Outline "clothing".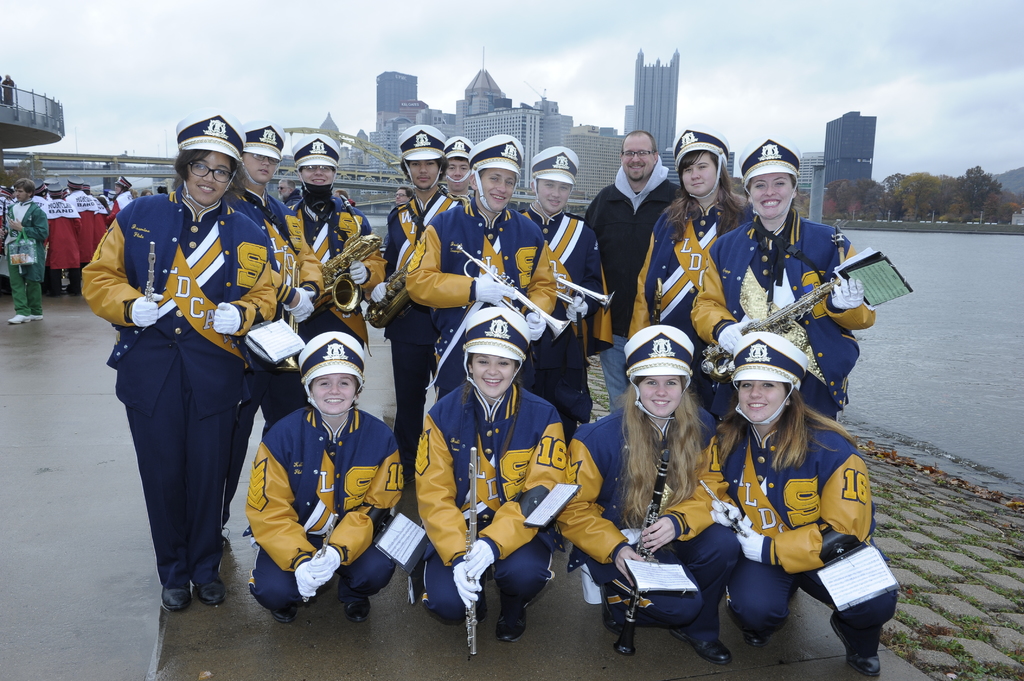
Outline: (0, 207, 51, 307).
